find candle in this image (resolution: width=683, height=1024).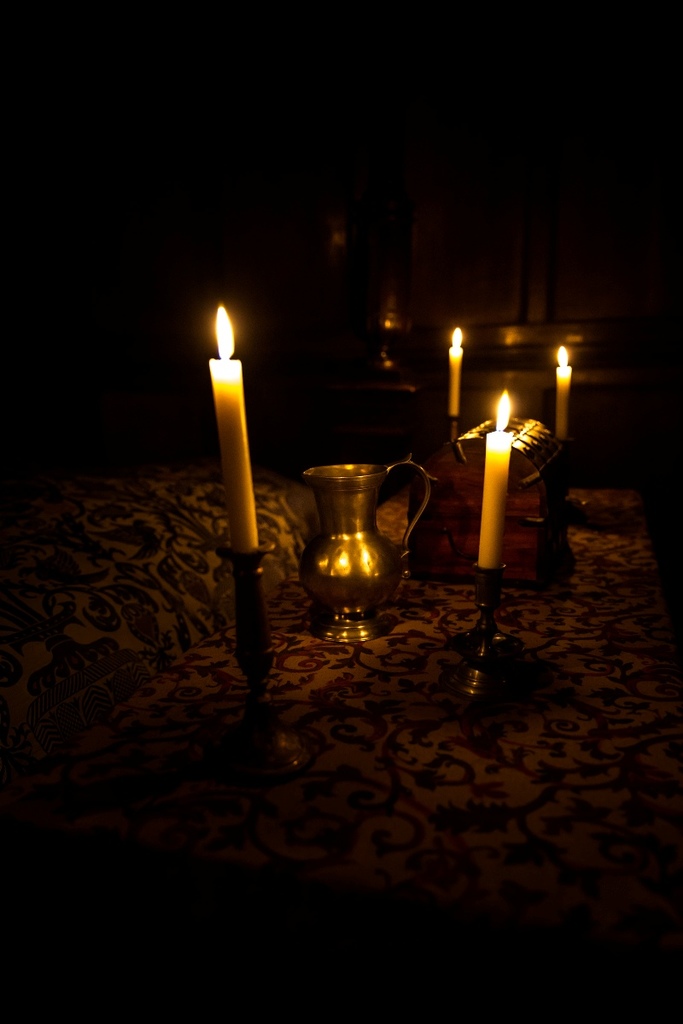
left=198, top=300, right=261, bottom=547.
